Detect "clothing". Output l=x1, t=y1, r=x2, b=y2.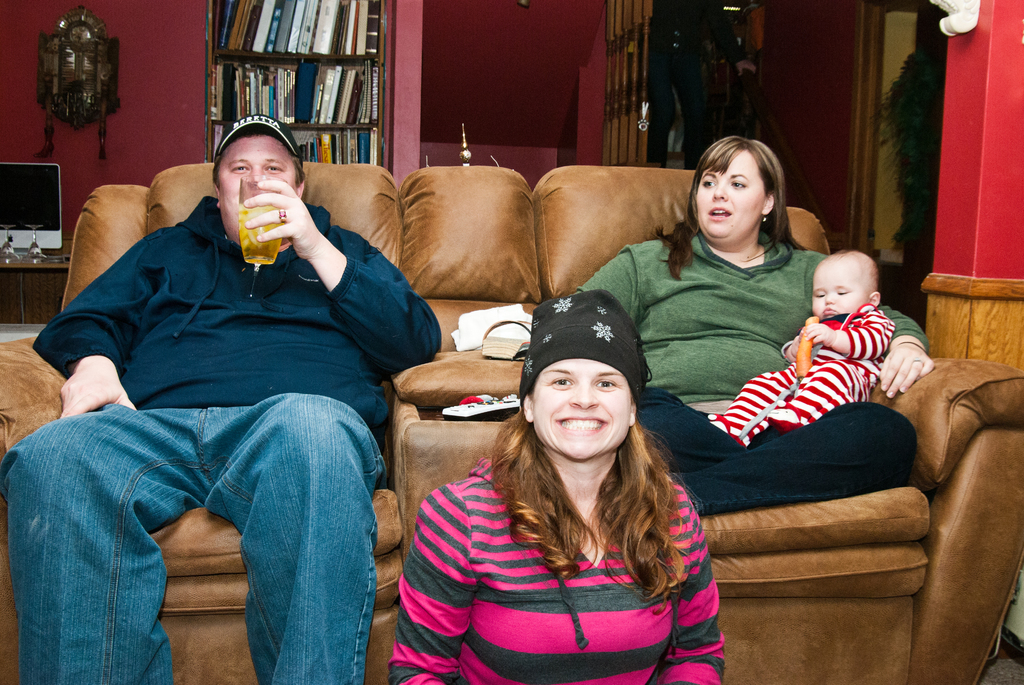
l=388, t=400, r=737, b=668.
